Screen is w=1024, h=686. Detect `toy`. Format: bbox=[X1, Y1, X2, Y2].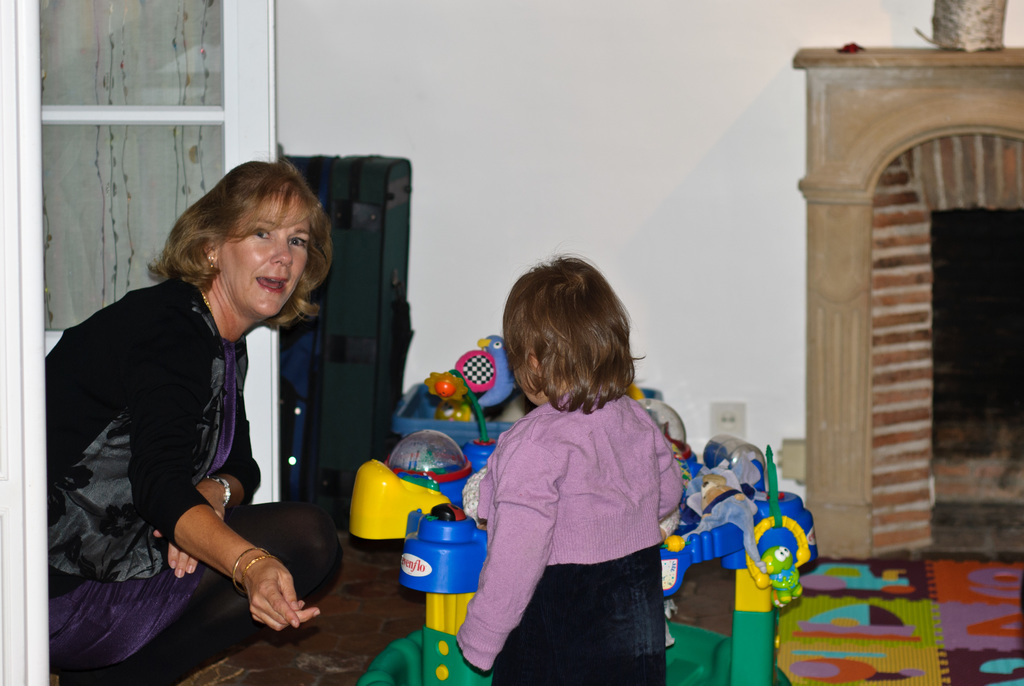
bbox=[352, 332, 810, 685].
